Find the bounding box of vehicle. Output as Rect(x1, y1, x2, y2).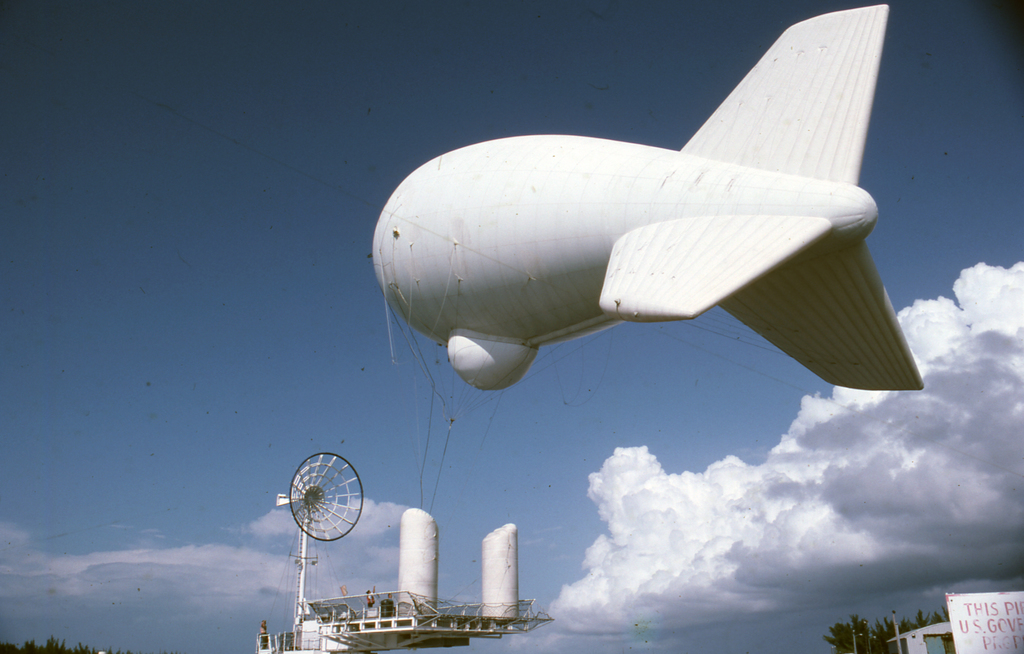
Rect(349, 20, 887, 453).
